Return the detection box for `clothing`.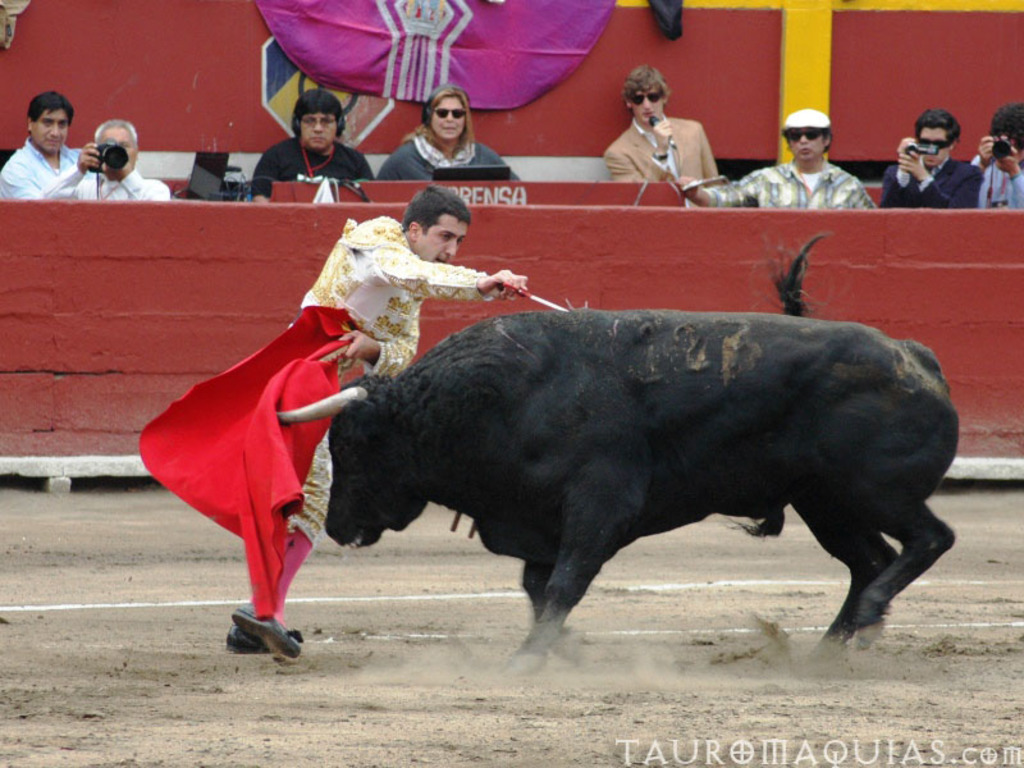
x1=379, y1=125, x2=526, y2=184.
